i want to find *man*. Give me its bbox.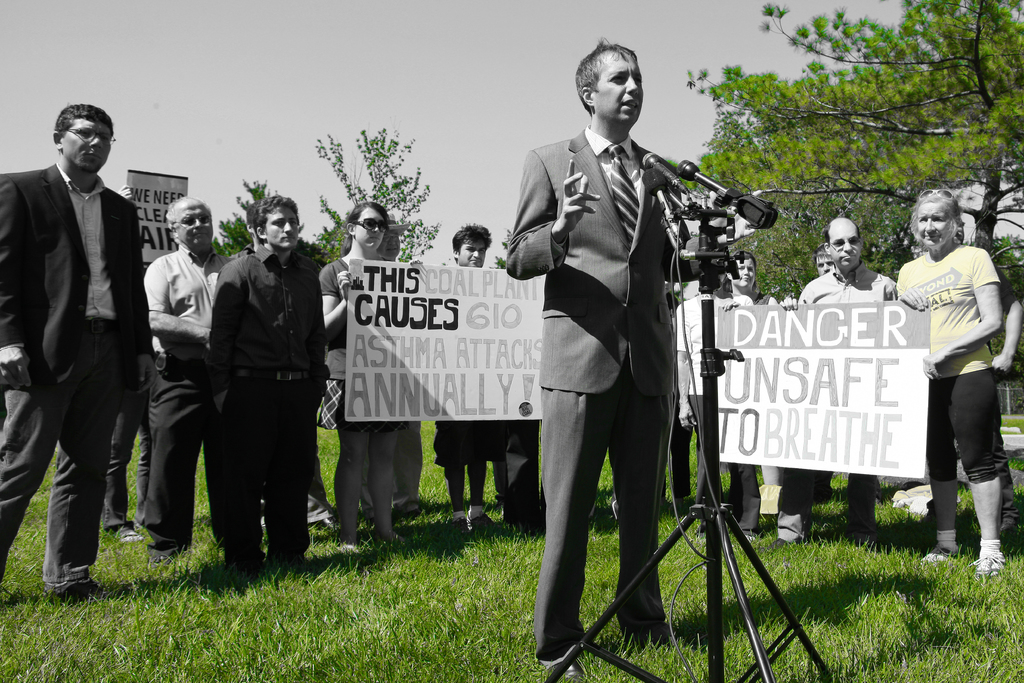
<bbox>502, 42, 719, 680</bbox>.
